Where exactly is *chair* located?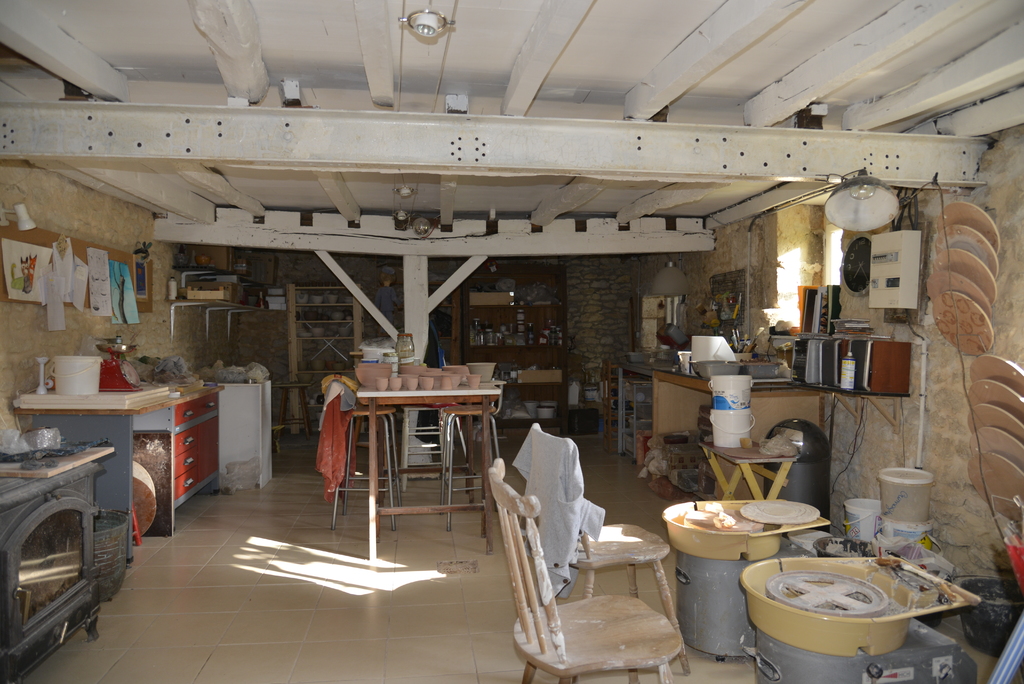
Its bounding box is 430, 399, 501, 539.
